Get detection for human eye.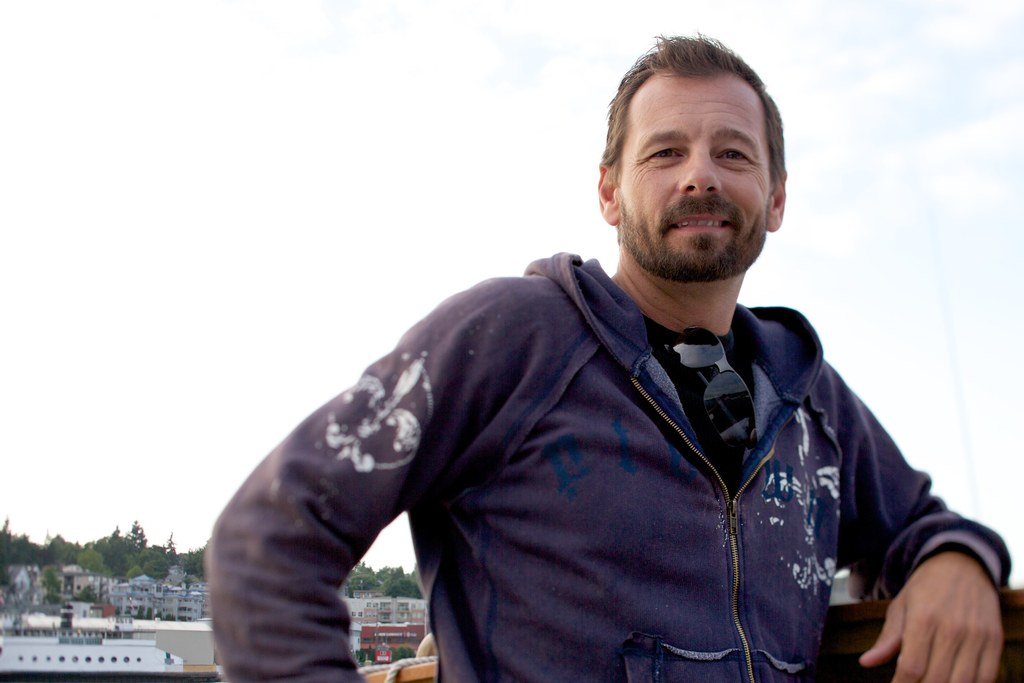
Detection: rect(647, 143, 687, 158).
